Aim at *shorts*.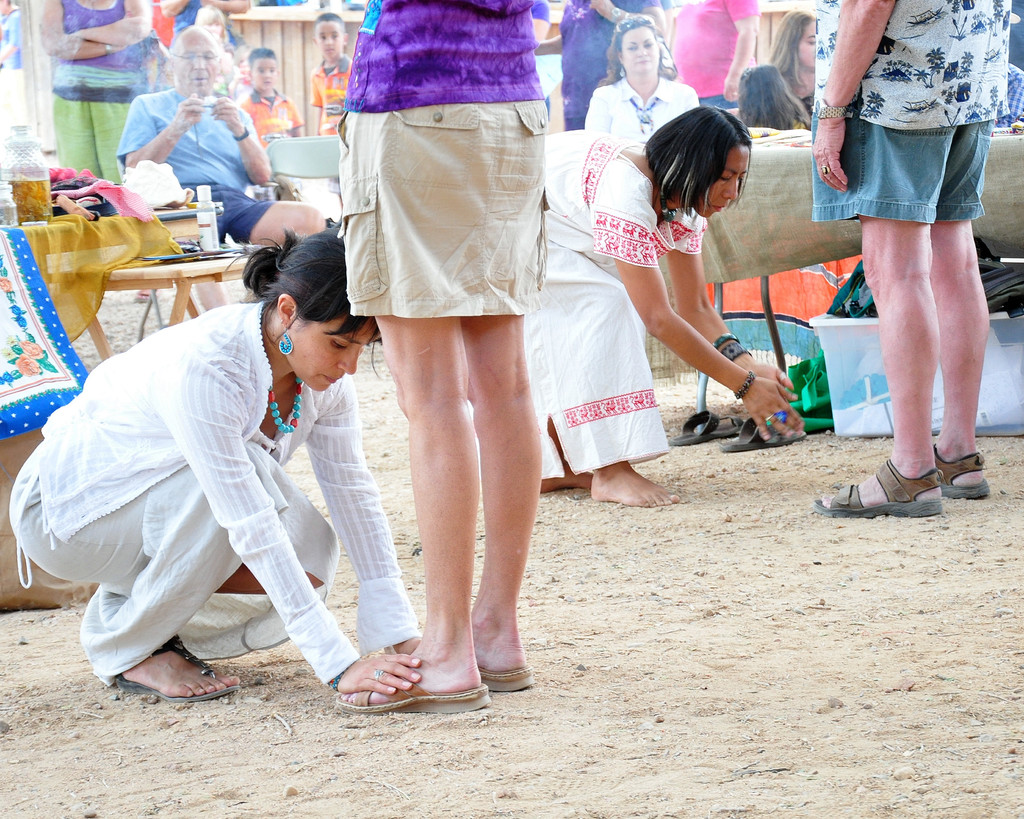
Aimed at detection(182, 184, 272, 243).
